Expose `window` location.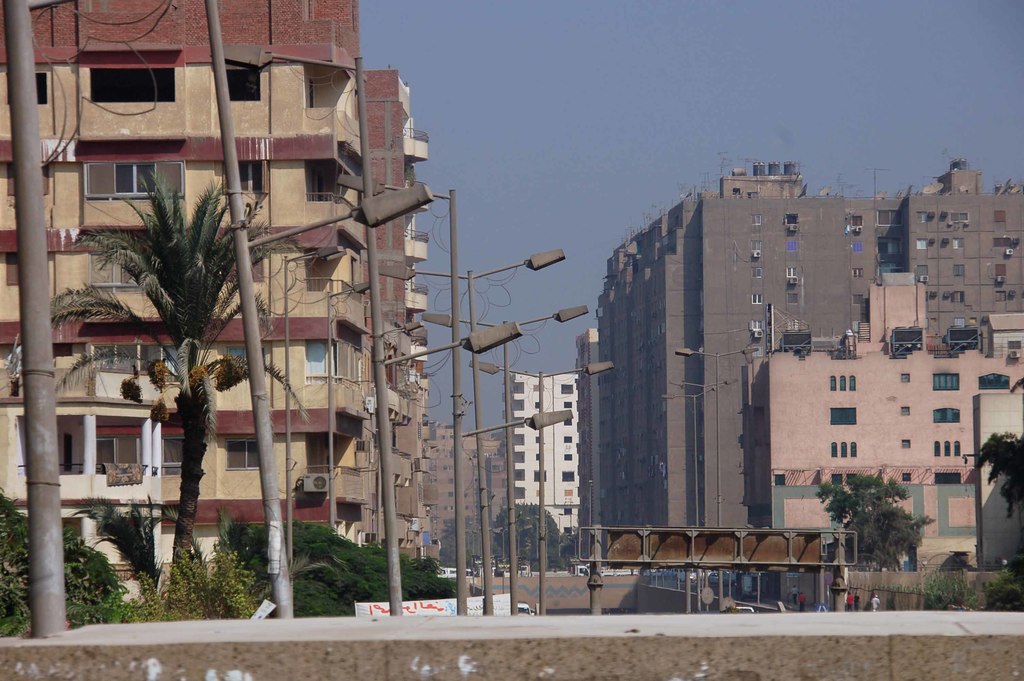
Exposed at x1=228 y1=251 x2=263 y2=284.
